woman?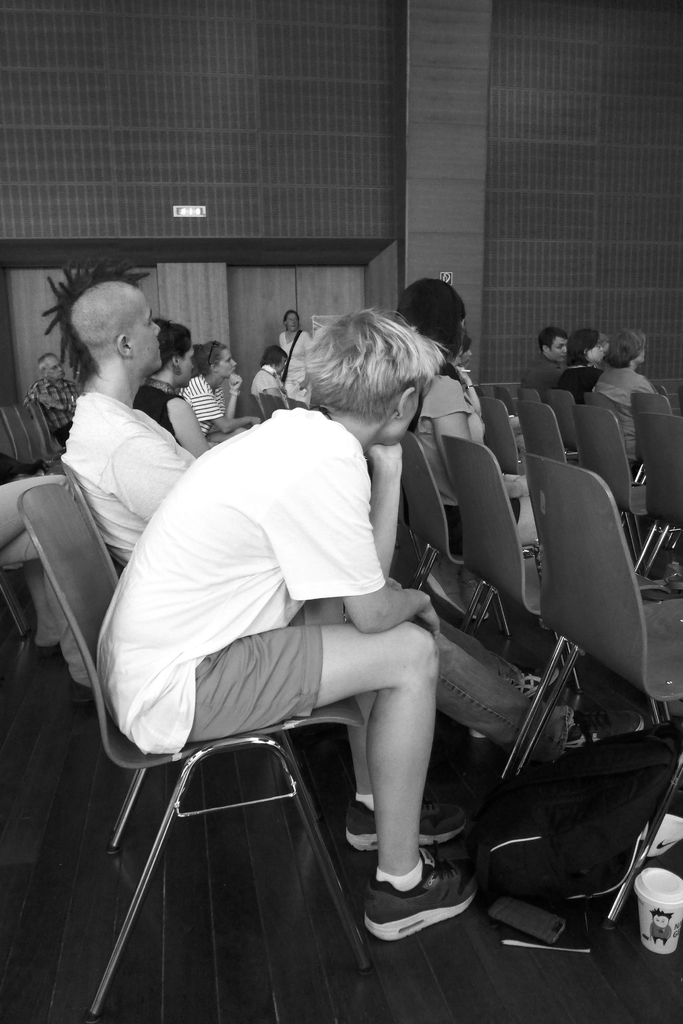
crop(260, 346, 291, 405)
